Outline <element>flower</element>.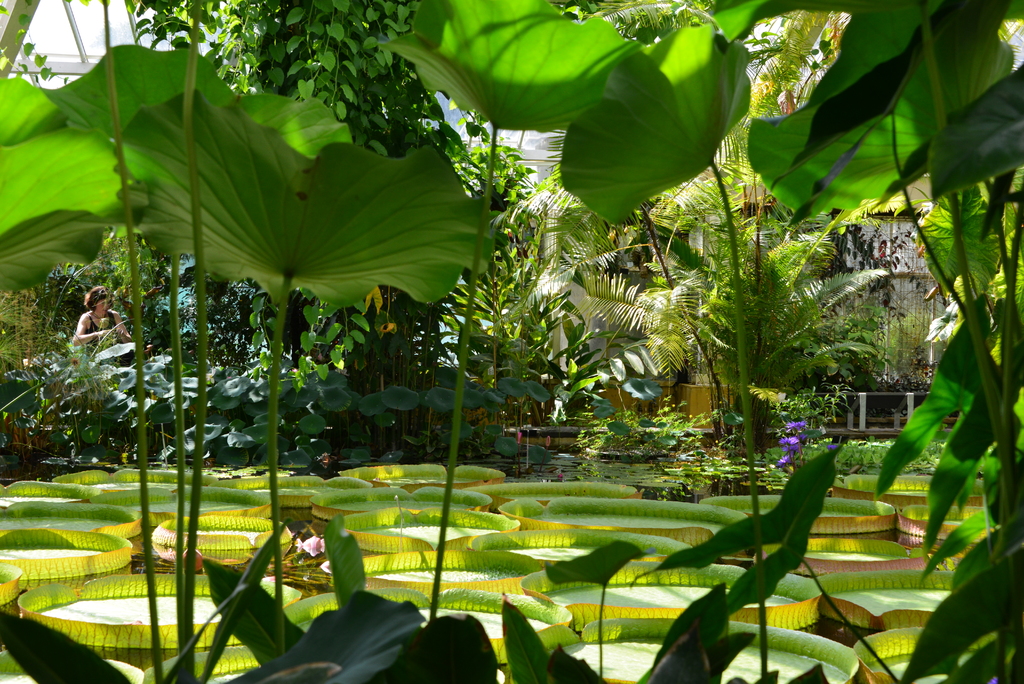
Outline: {"x1": 777, "y1": 455, "x2": 797, "y2": 471}.
